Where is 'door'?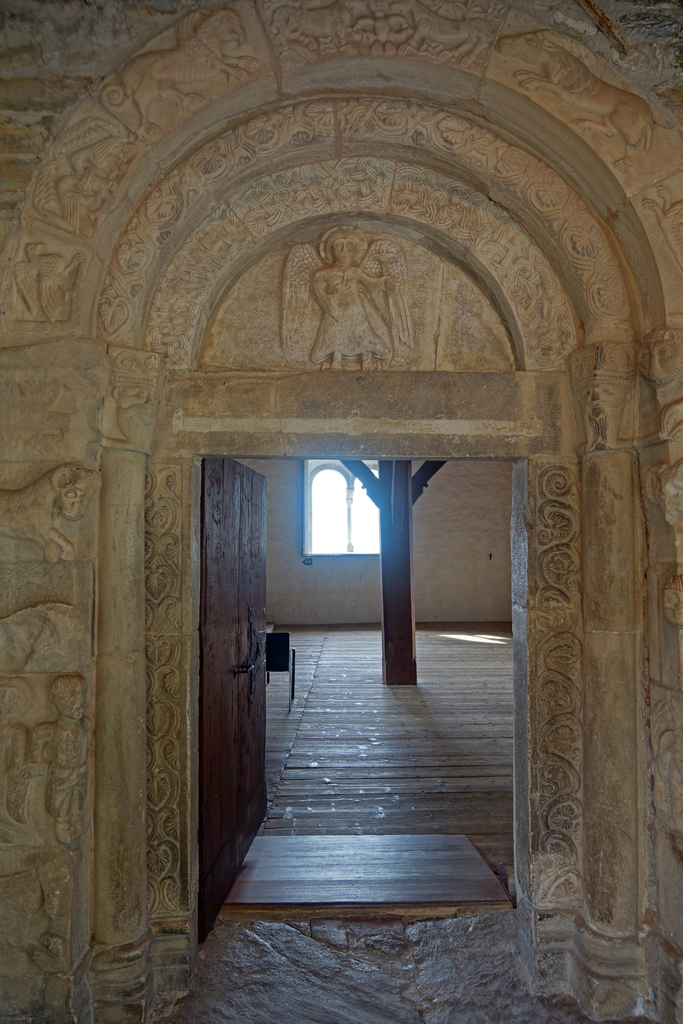
rect(197, 442, 293, 941).
